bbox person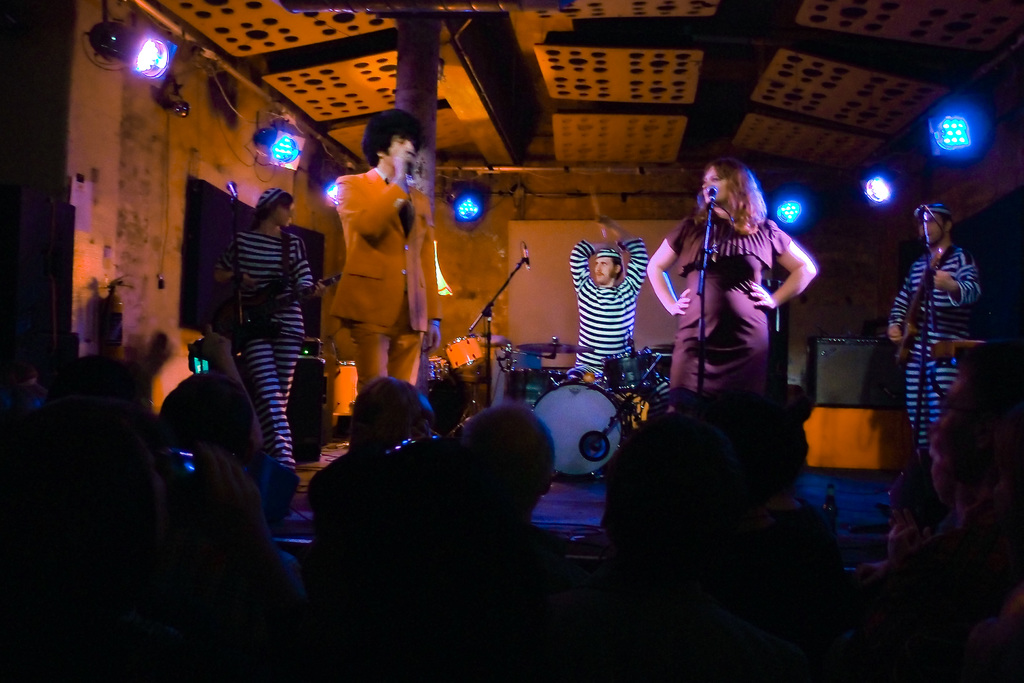
{"left": 890, "top": 202, "right": 988, "bottom": 439}
